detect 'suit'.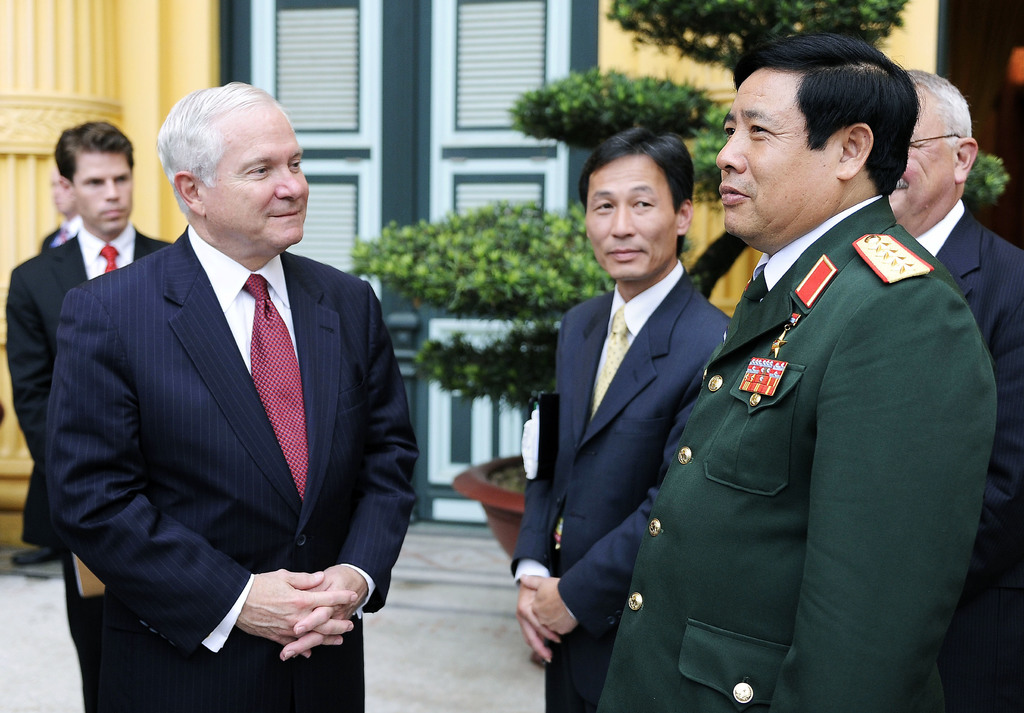
Detected at 5, 224, 174, 712.
